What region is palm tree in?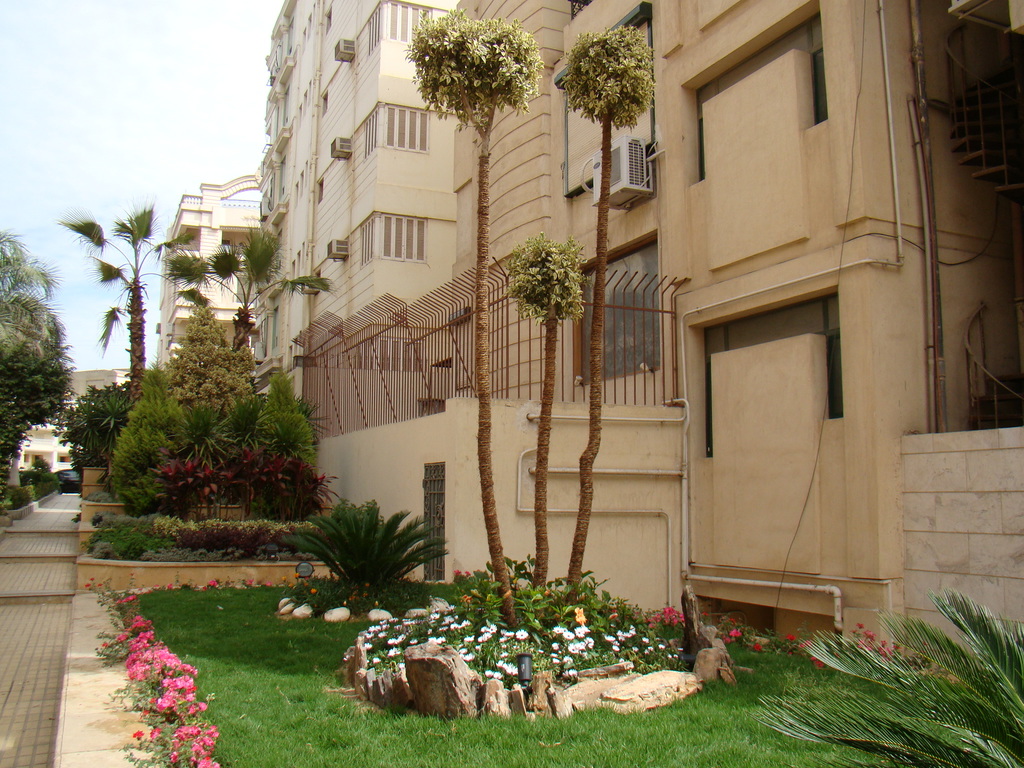
BBox(60, 199, 182, 401).
